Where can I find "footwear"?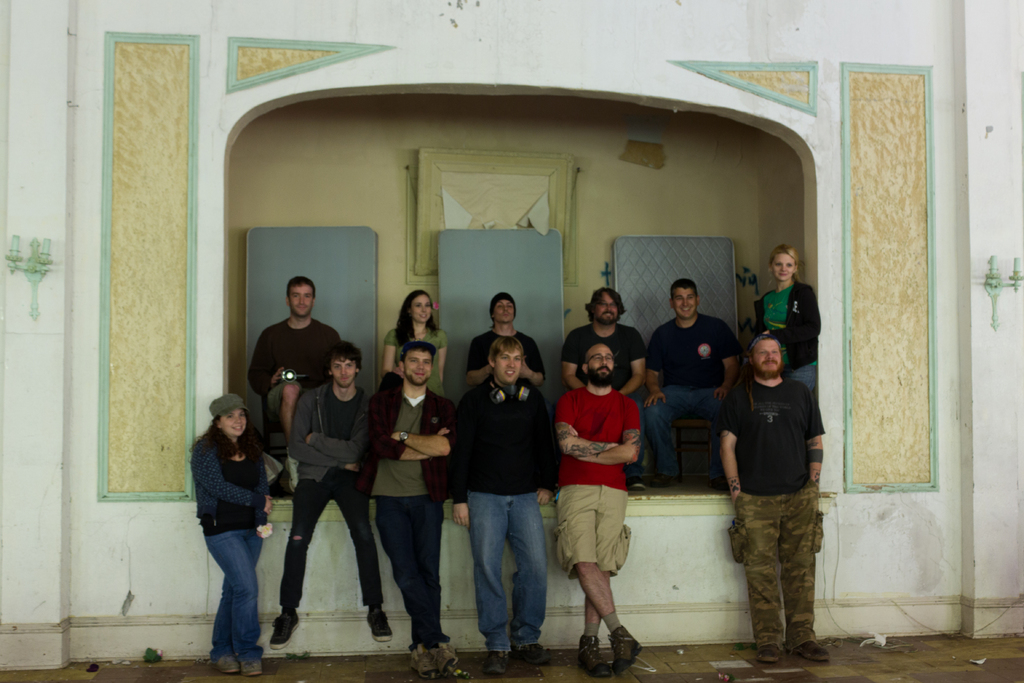
You can find it at [506, 644, 552, 666].
